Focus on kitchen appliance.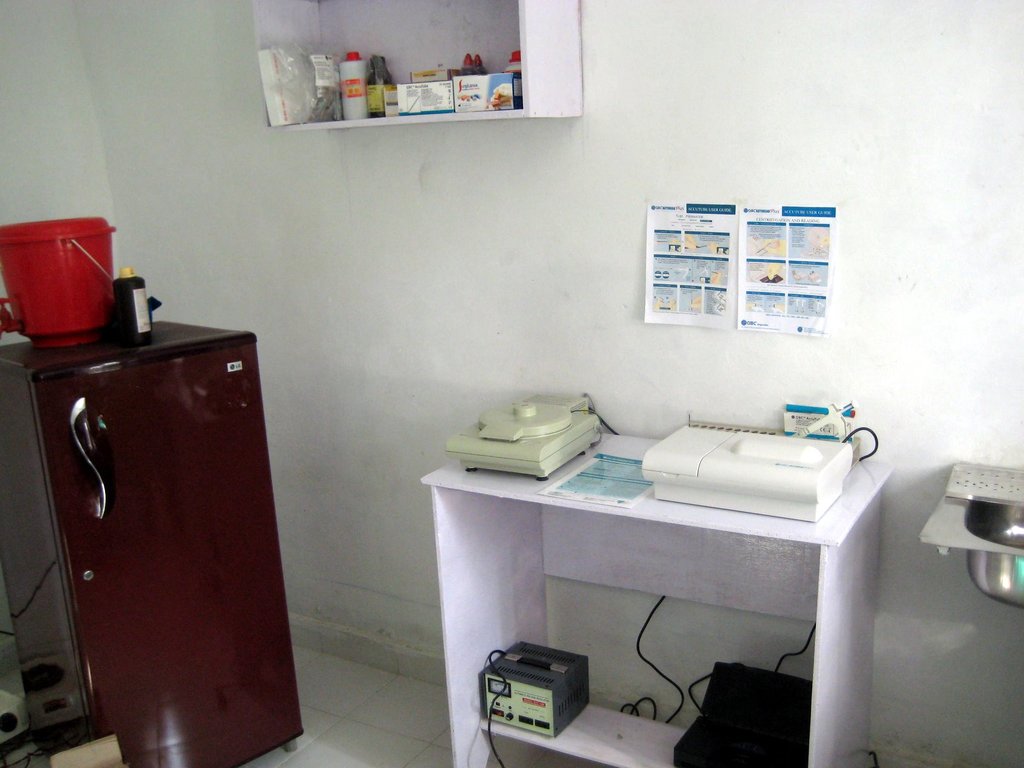
Focused at locate(335, 49, 364, 116).
